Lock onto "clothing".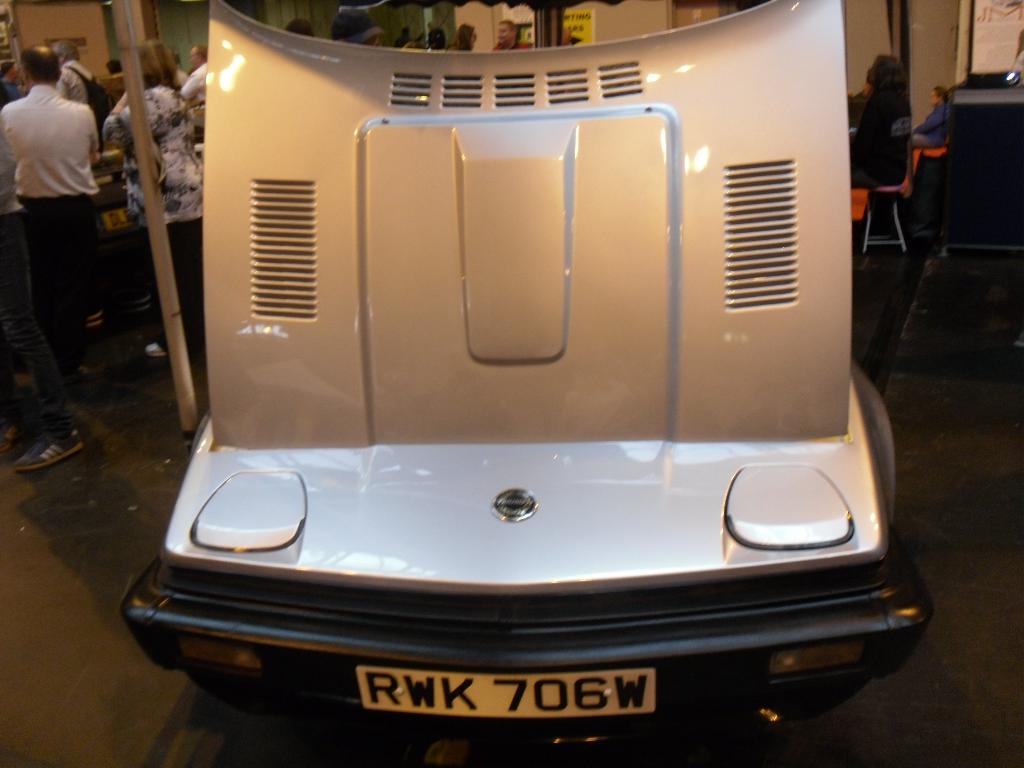
Locked: <bbox>103, 83, 205, 347</bbox>.
